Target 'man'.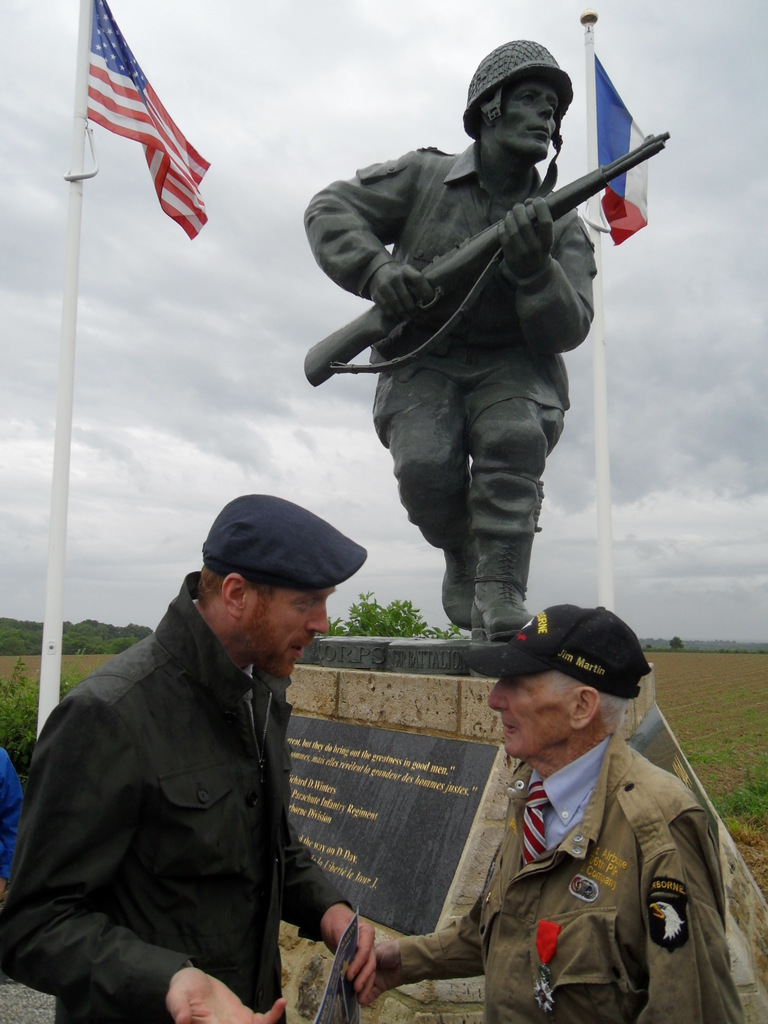
Target region: bbox=(288, 40, 593, 651).
